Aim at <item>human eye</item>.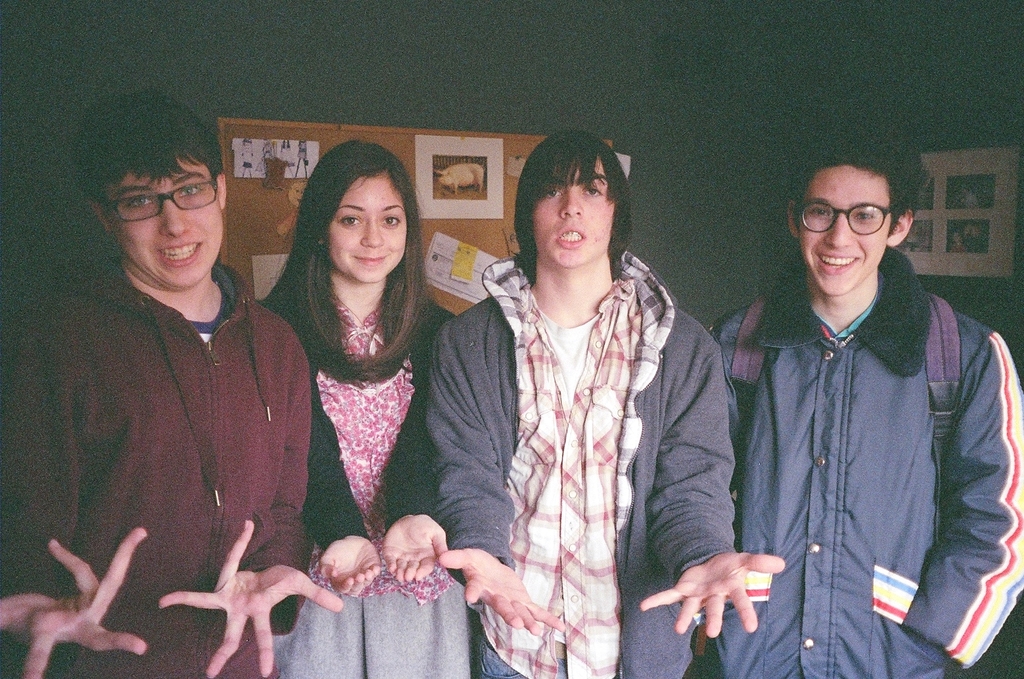
Aimed at crop(181, 184, 202, 202).
